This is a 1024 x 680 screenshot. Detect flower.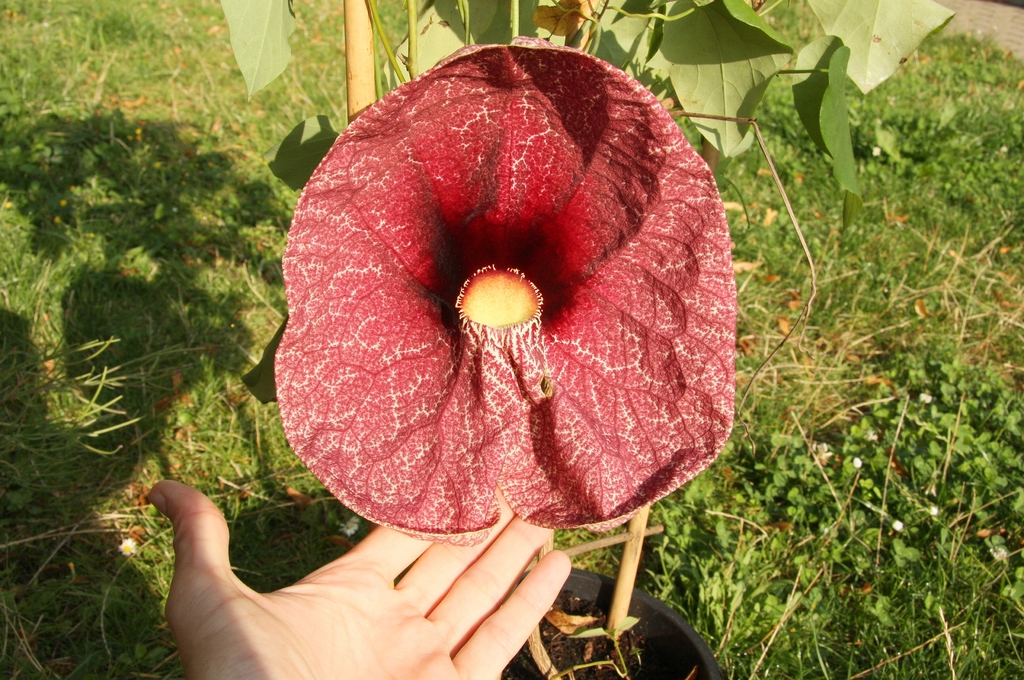
box(276, 38, 732, 544).
